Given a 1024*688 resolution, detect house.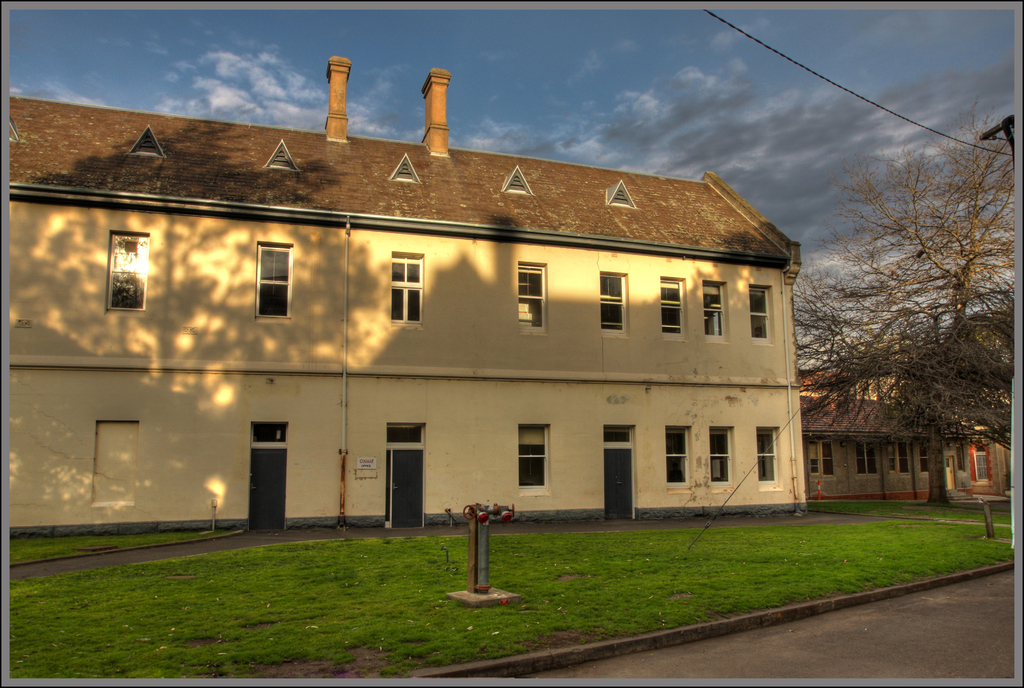
6:50:808:539.
